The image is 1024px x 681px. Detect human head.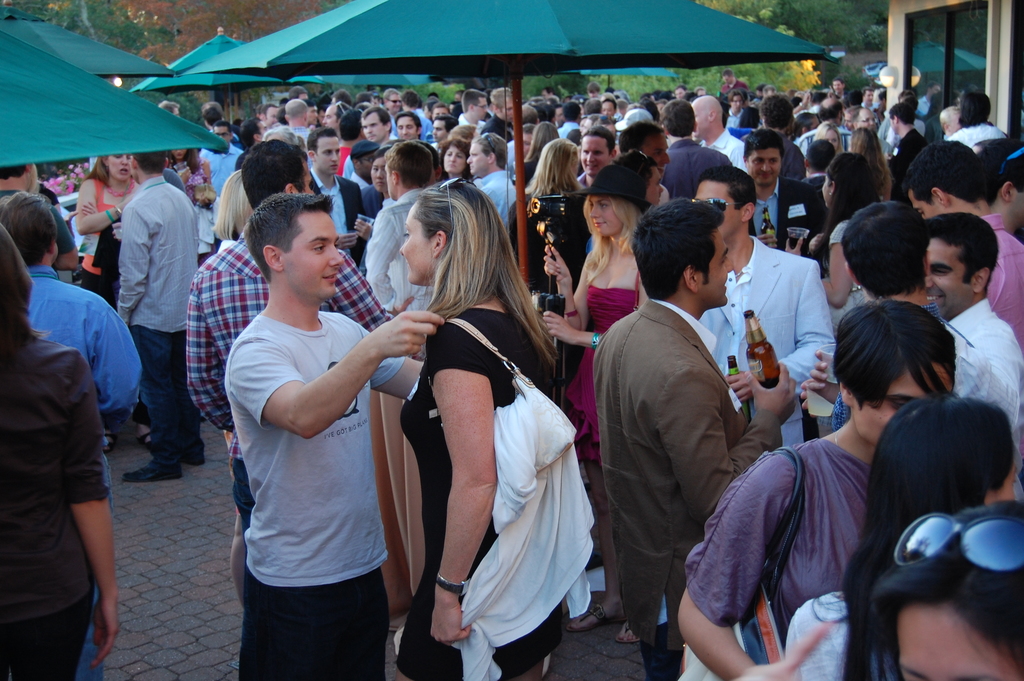
Detection: <box>582,98,601,117</box>.
